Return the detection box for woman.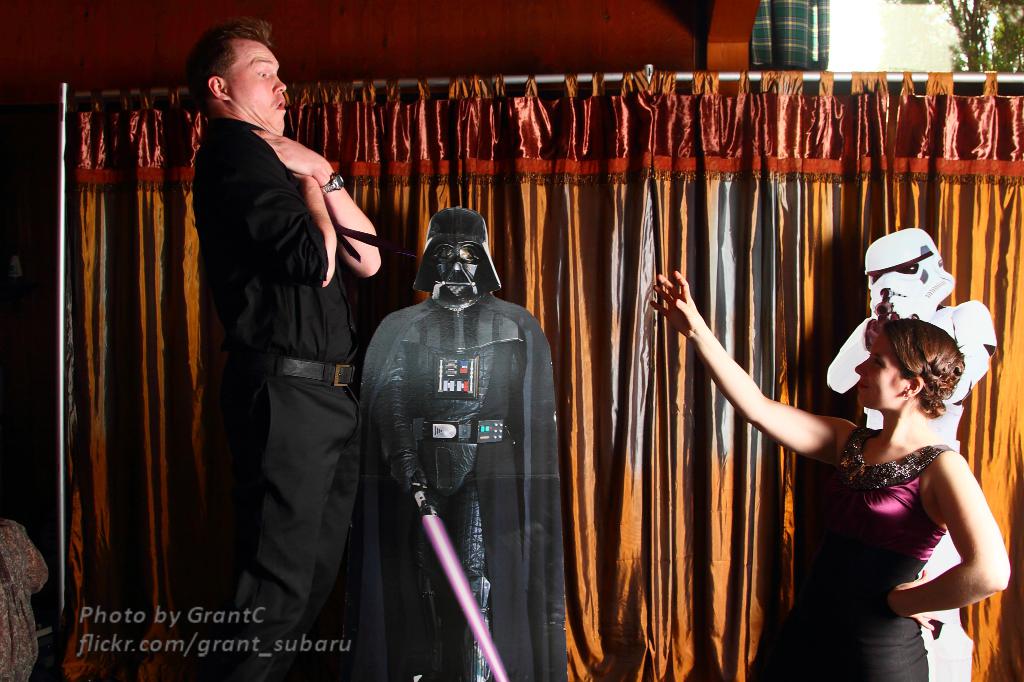
{"left": 649, "top": 276, "right": 1014, "bottom": 681}.
